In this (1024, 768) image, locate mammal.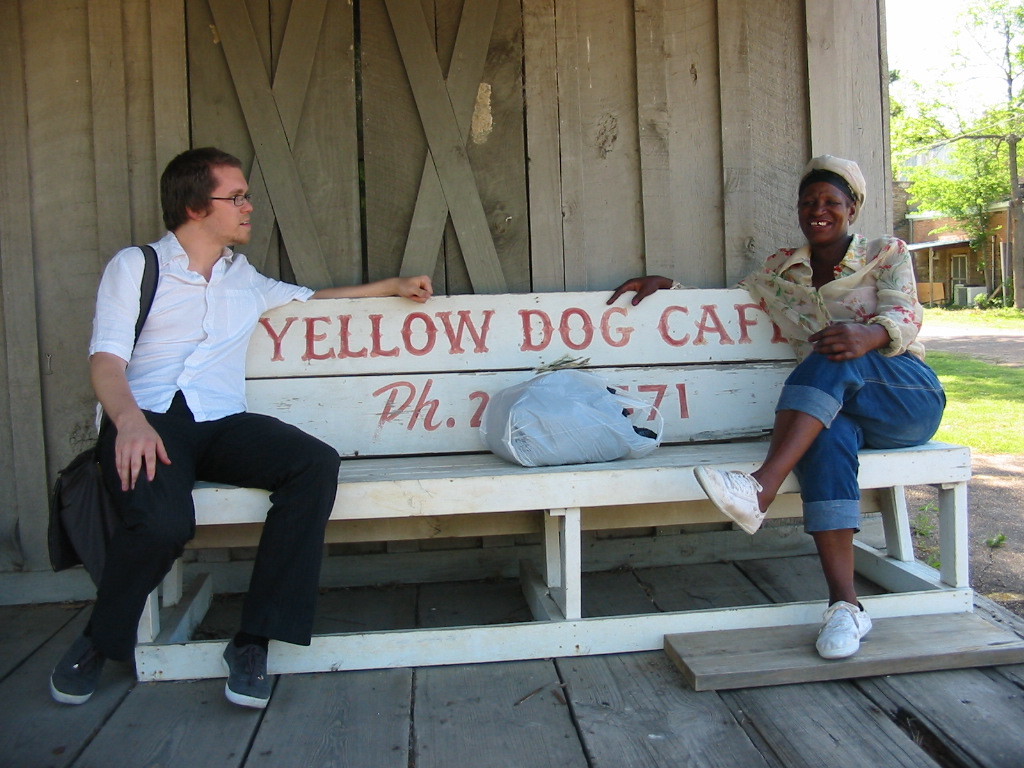
Bounding box: BBox(611, 151, 948, 647).
